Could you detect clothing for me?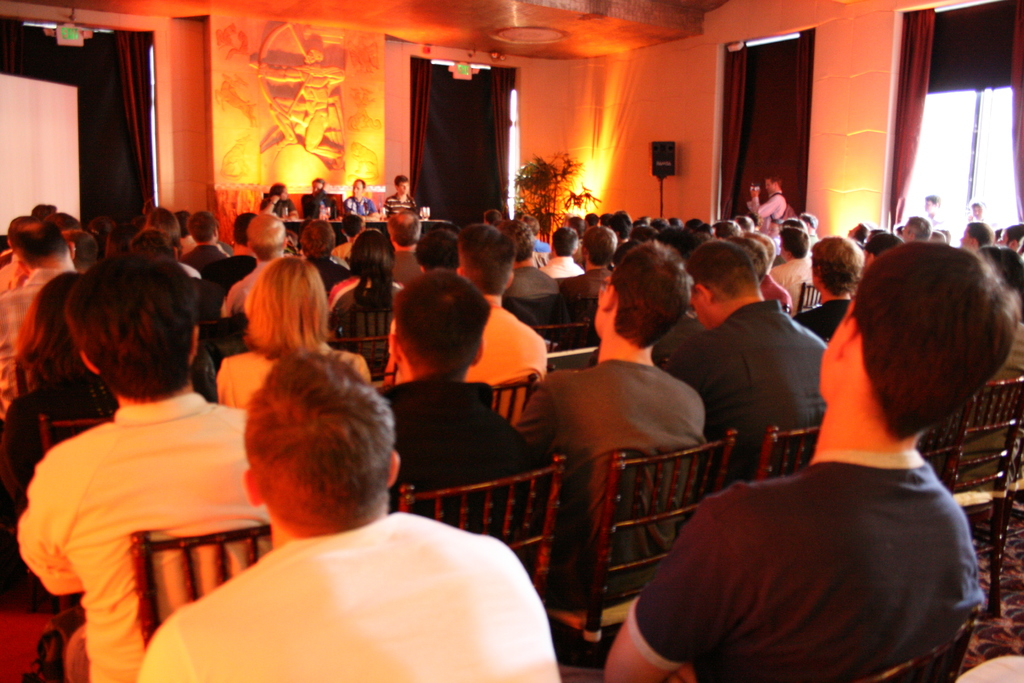
Detection result: left=762, top=193, right=797, bottom=233.
